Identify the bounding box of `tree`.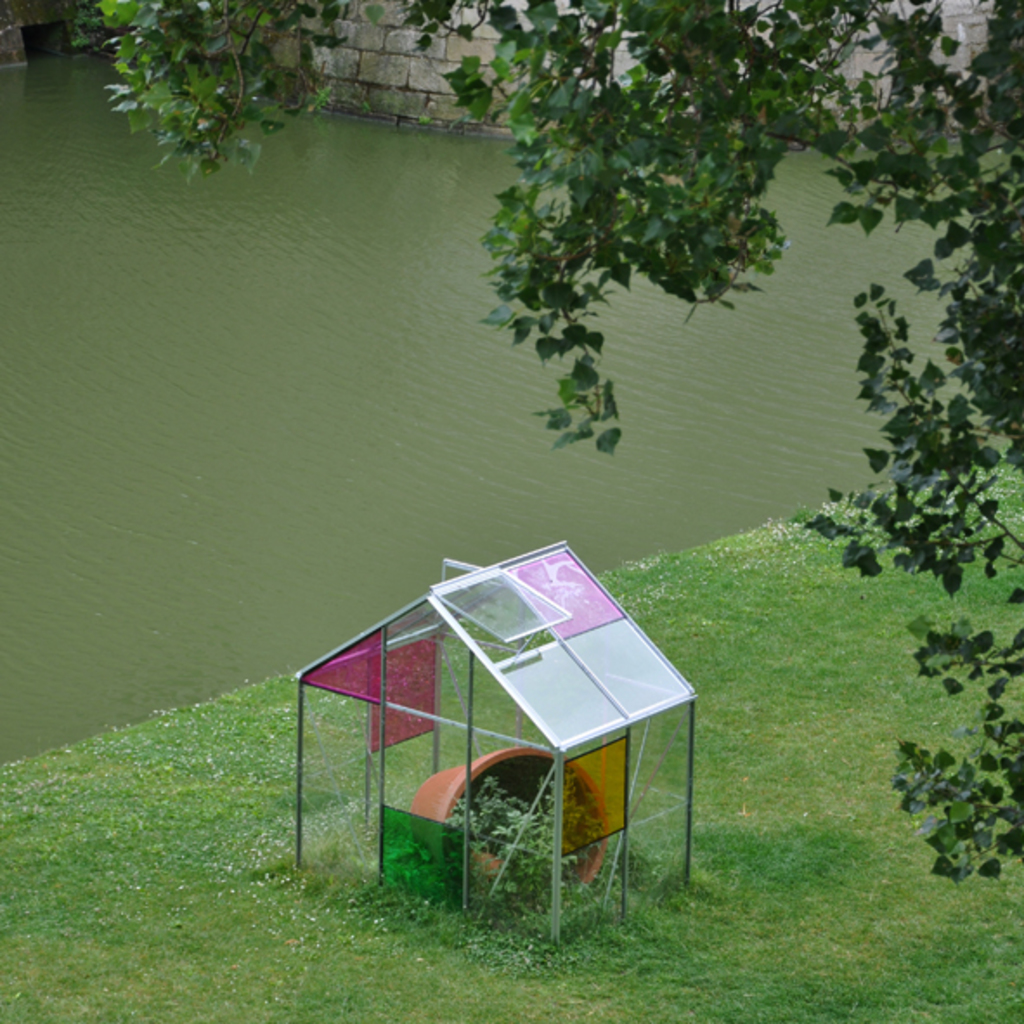
select_region(92, 0, 1022, 875).
